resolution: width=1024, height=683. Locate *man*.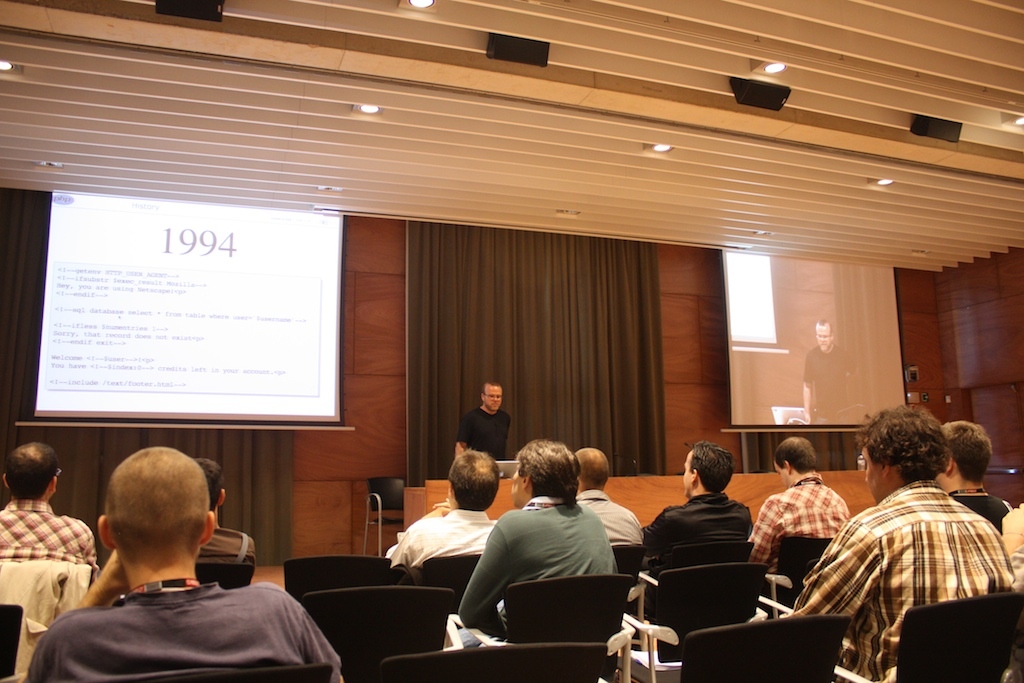
rect(573, 445, 644, 546).
